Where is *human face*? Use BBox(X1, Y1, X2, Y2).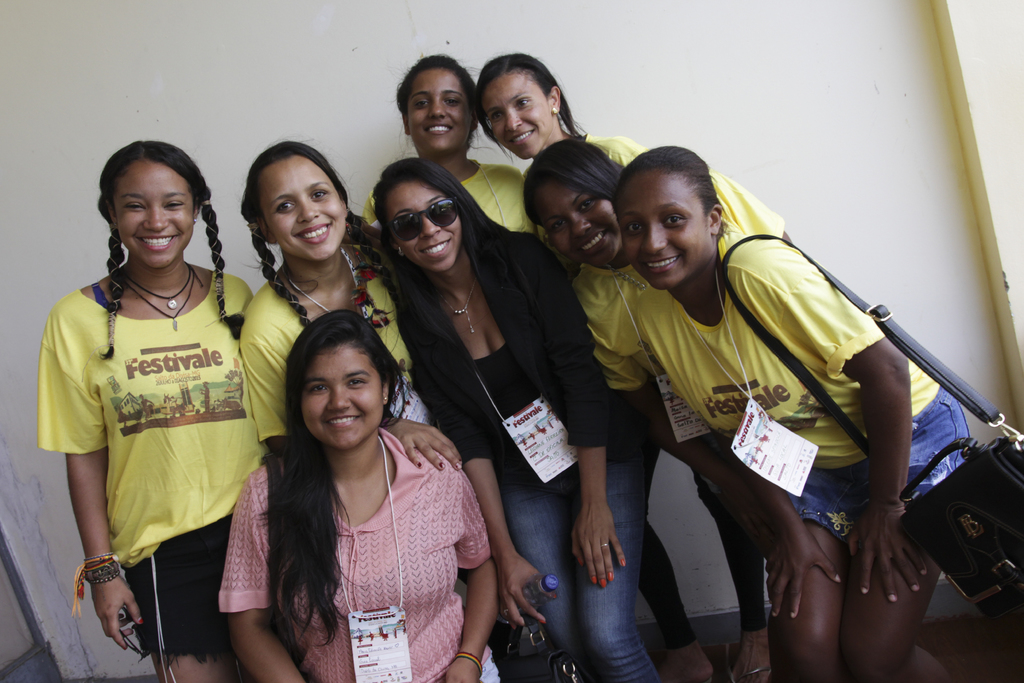
BBox(482, 83, 553, 151).
